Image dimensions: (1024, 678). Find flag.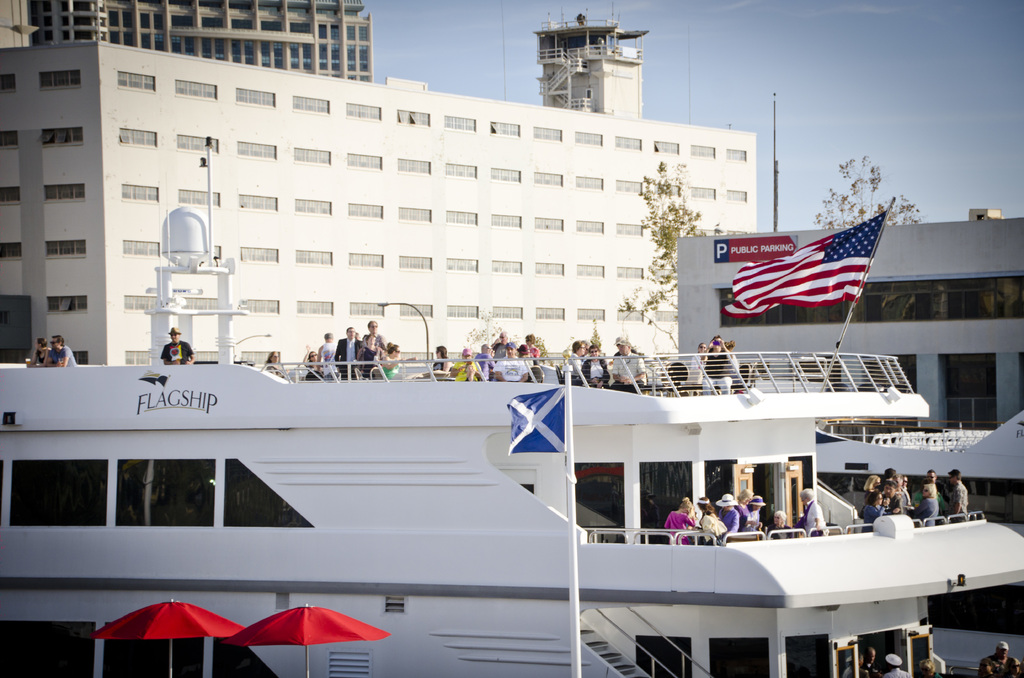
(x1=500, y1=382, x2=571, y2=460).
